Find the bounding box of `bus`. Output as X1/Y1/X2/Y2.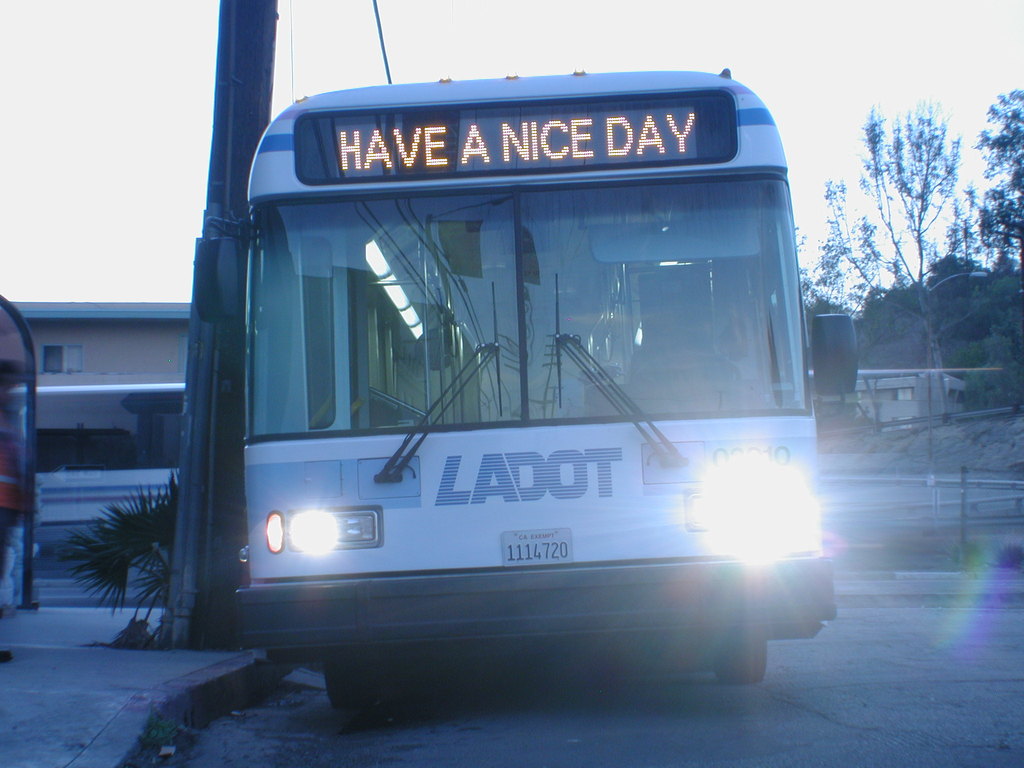
17/381/193/609.
